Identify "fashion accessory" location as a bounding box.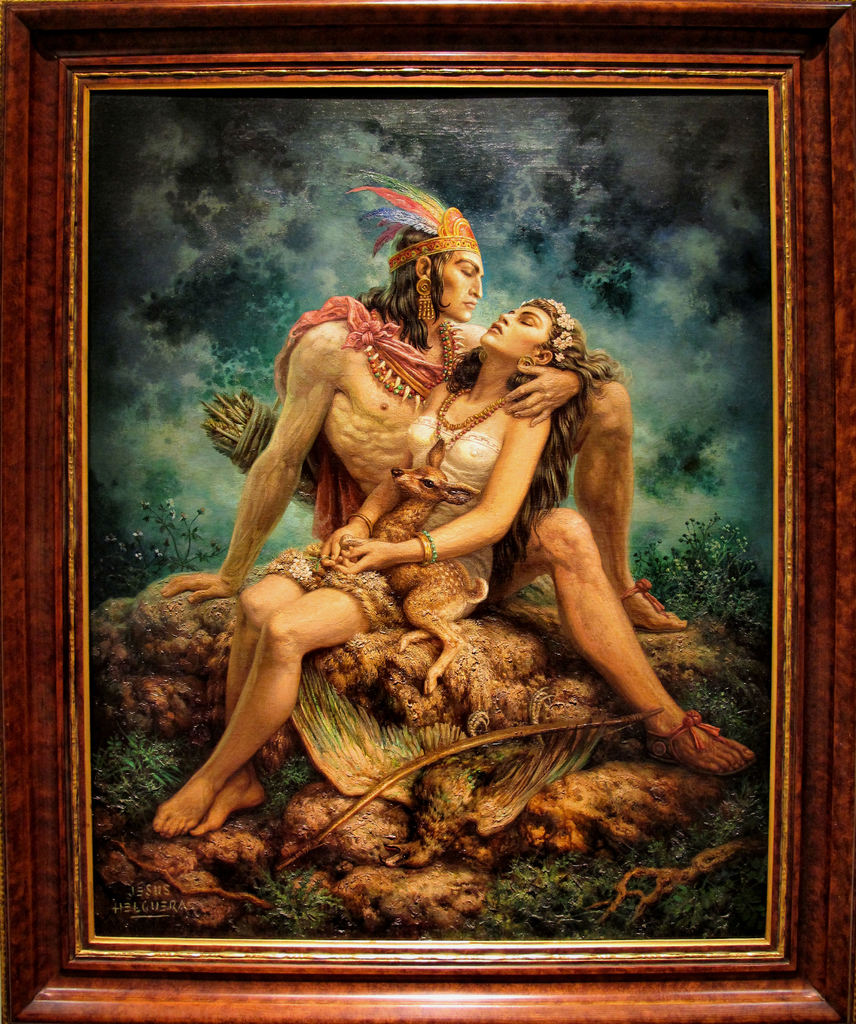
BBox(291, 290, 448, 395).
